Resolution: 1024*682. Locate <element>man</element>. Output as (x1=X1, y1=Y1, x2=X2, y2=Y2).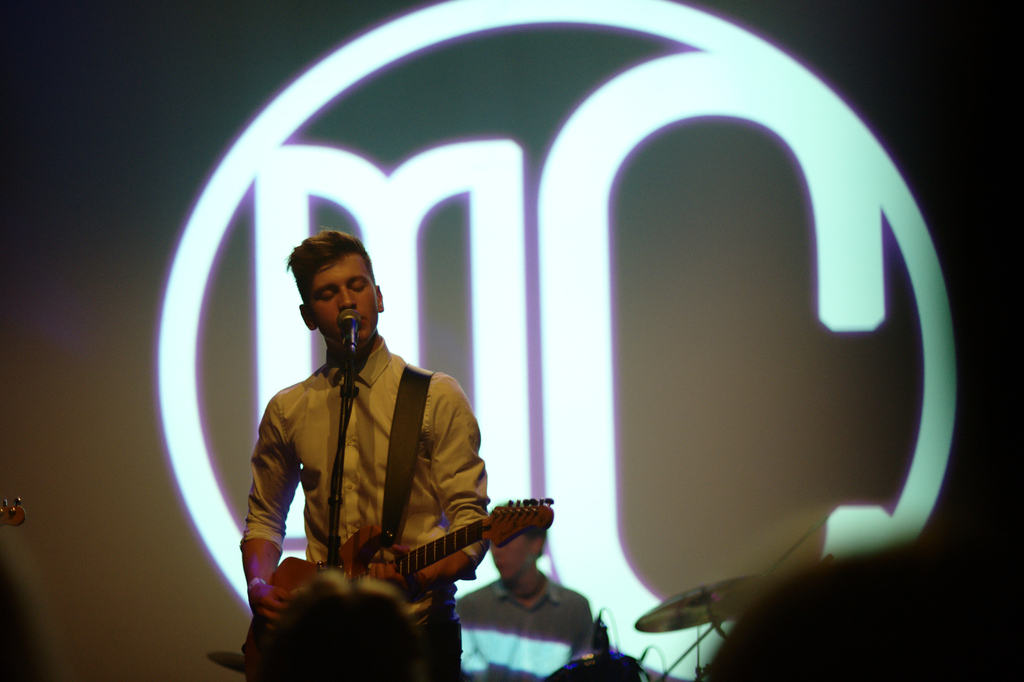
(x1=451, y1=512, x2=597, y2=681).
